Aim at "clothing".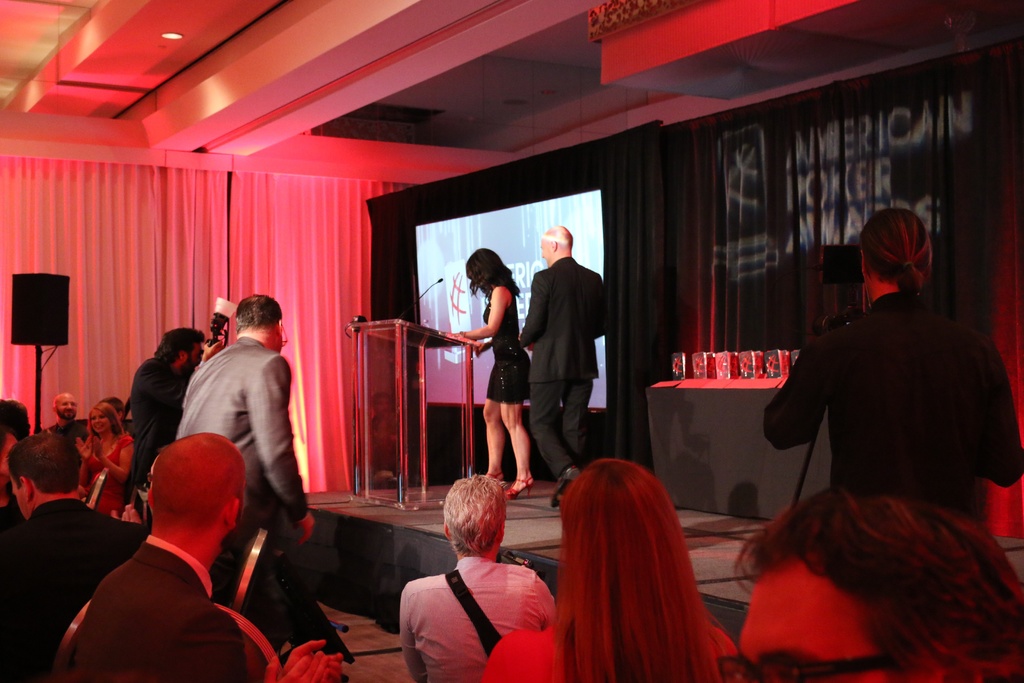
Aimed at l=174, t=332, r=308, b=609.
